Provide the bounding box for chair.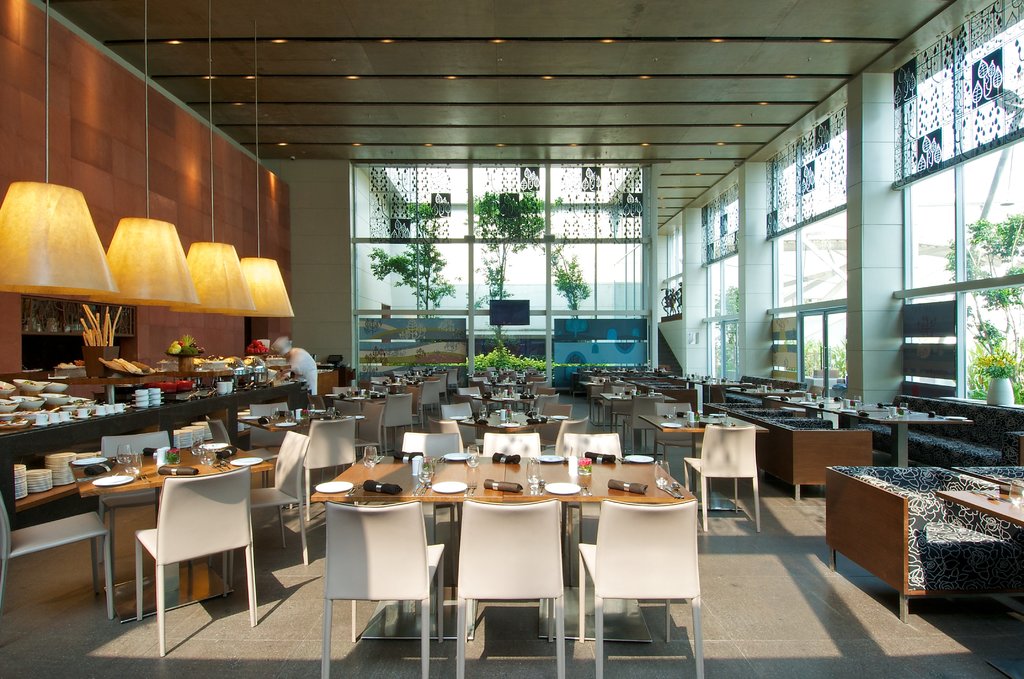
<bbox>537, 395, 559, 408</bbox>.
